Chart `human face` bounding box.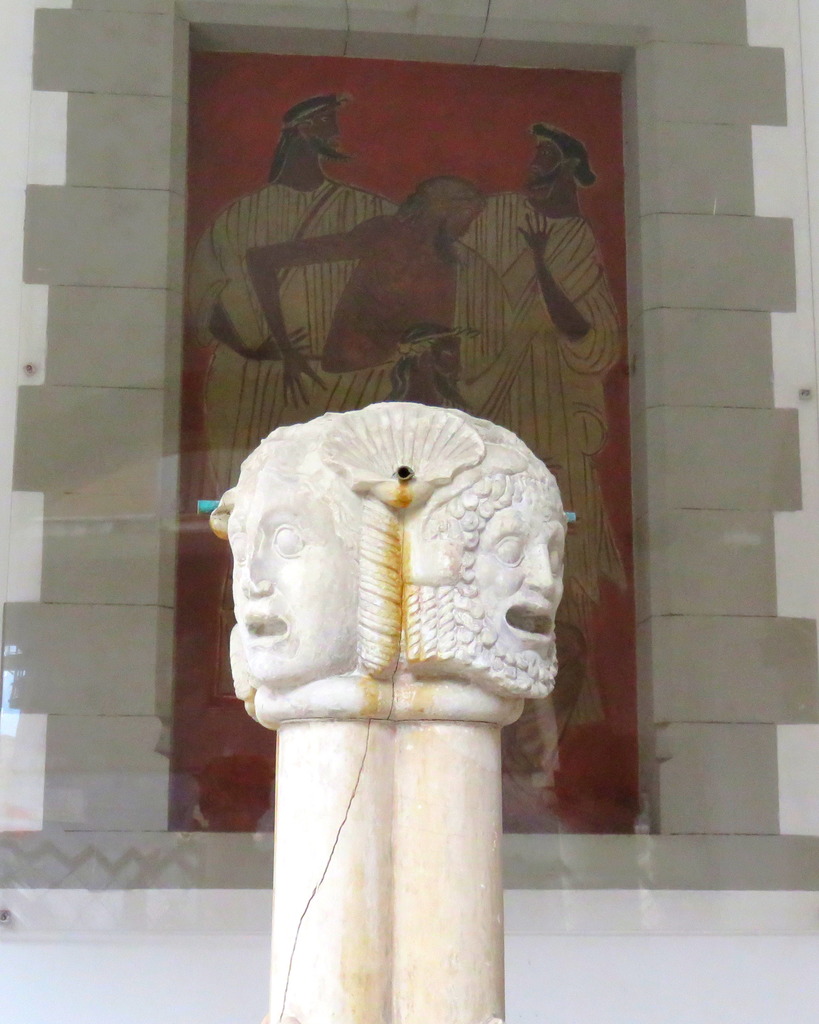
Charted: <box>225,449,362,691</box>.
